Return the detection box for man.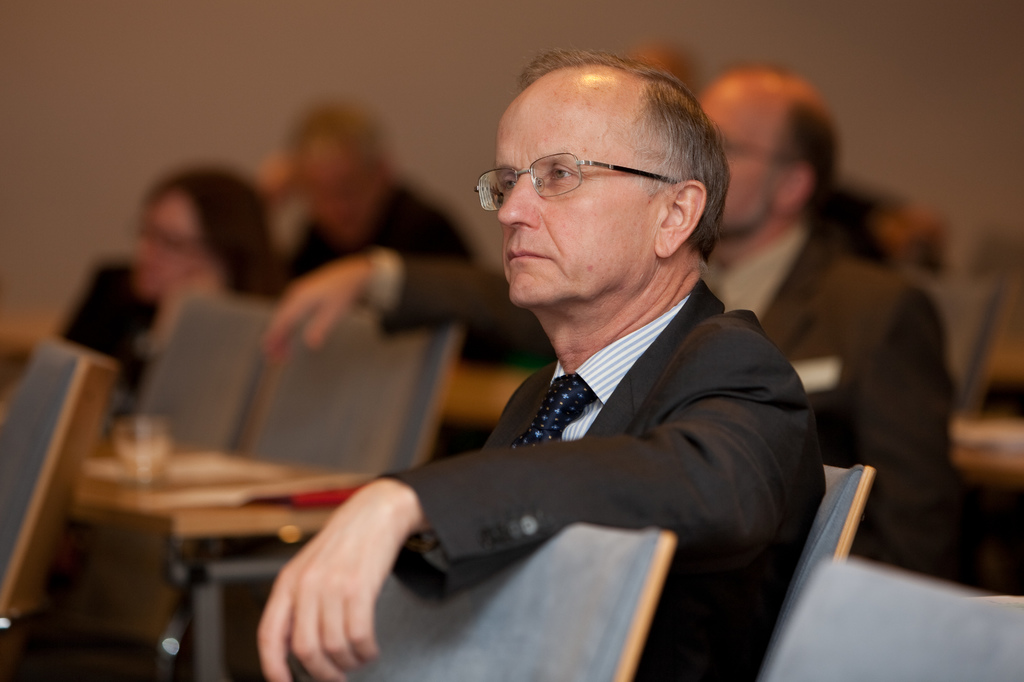
684, 76, 986, 524.
